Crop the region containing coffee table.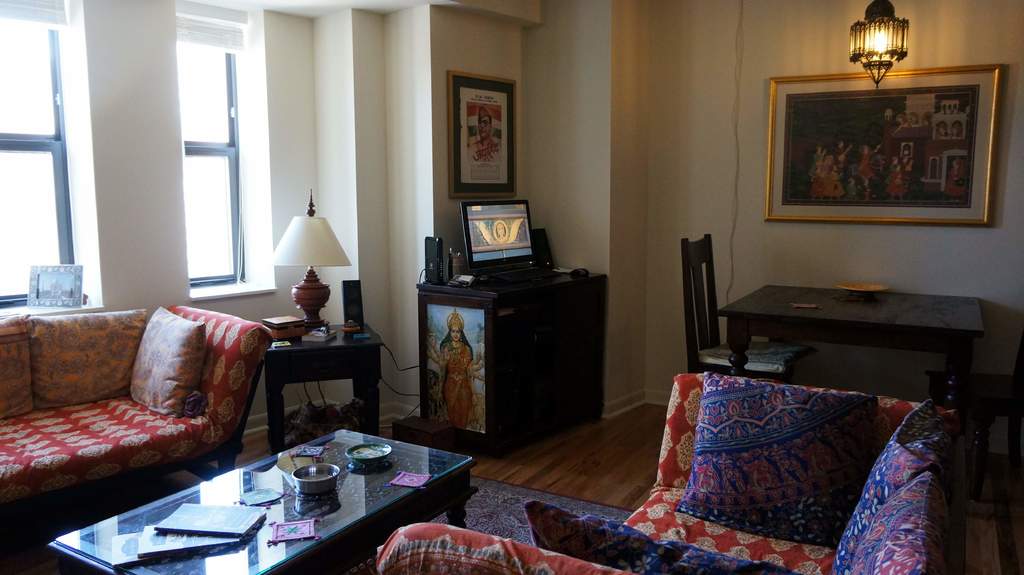
Crop region: box=[45, 426, 477, 574].
